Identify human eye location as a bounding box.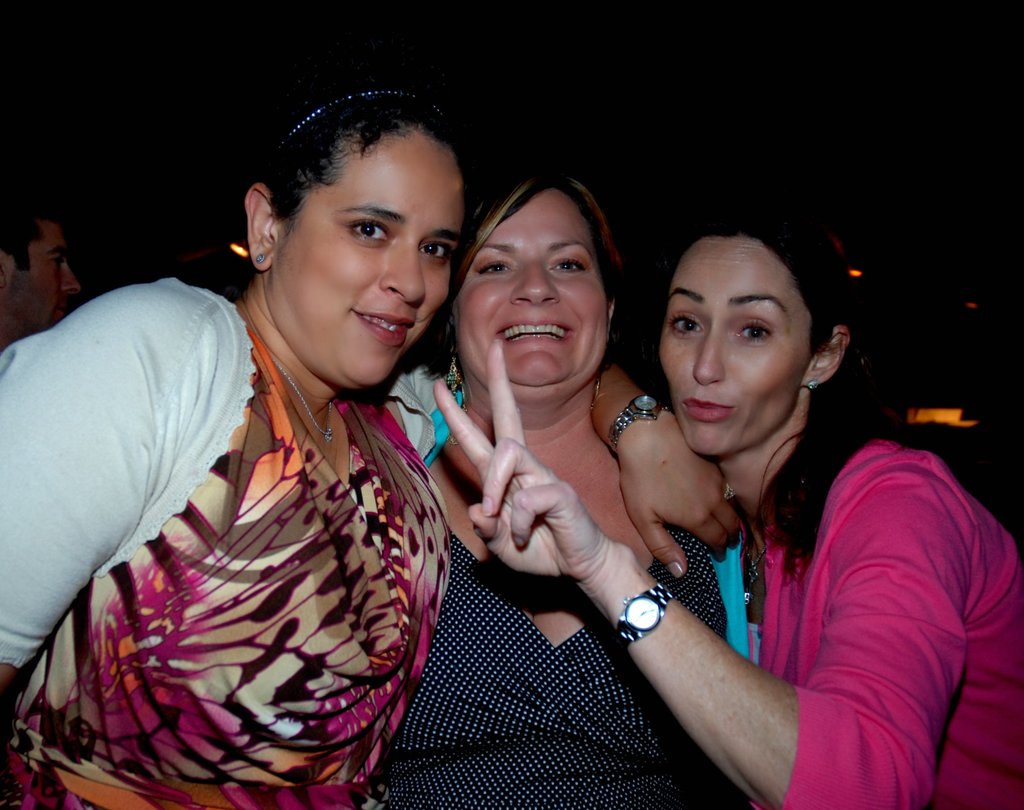
[left=476, top=255, right=515, bottom=277].
